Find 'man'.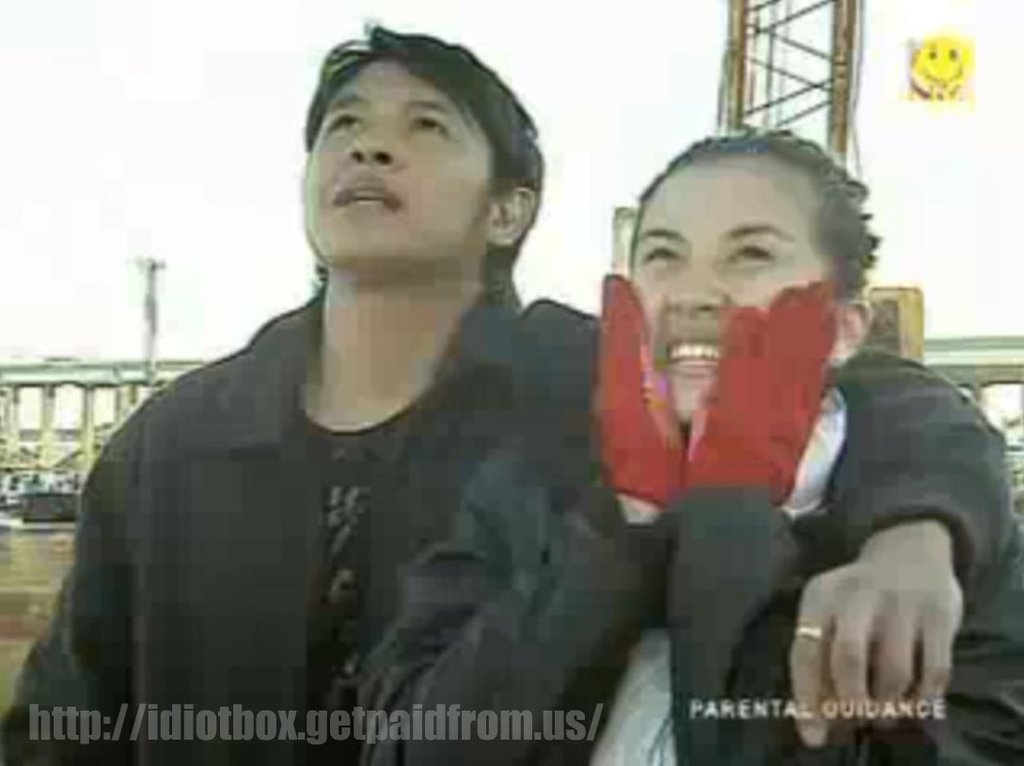
{"left": 3, "top": 23, "right": 1021, "bottom": 765}.
